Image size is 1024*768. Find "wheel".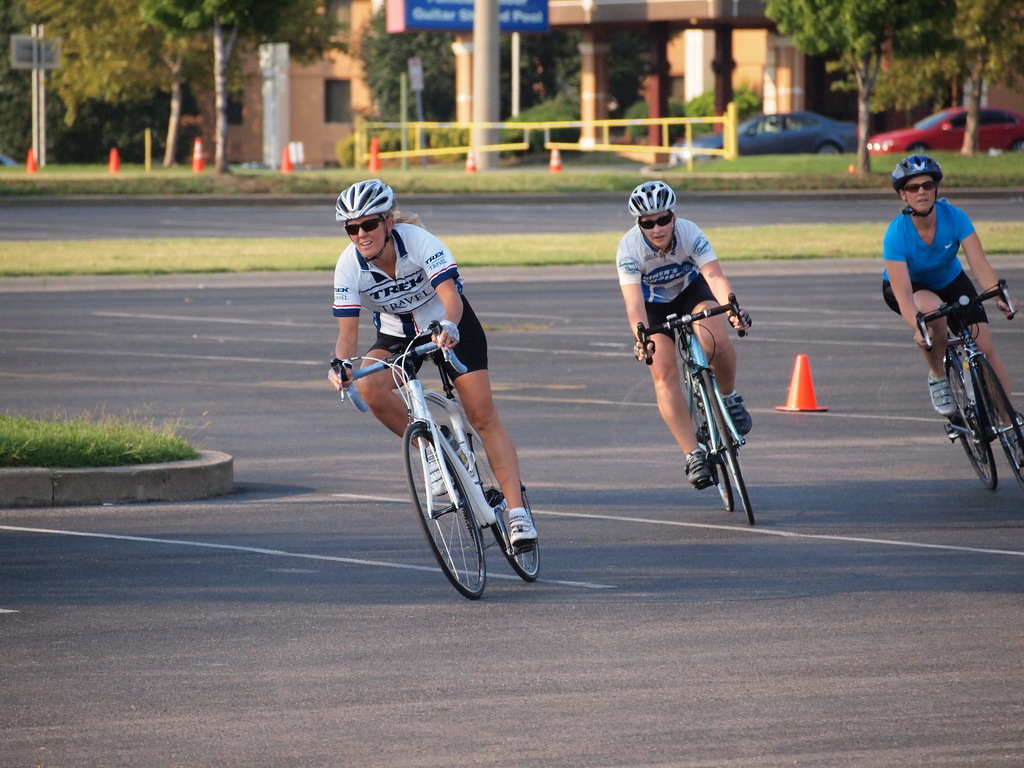
468,429,541,581.
